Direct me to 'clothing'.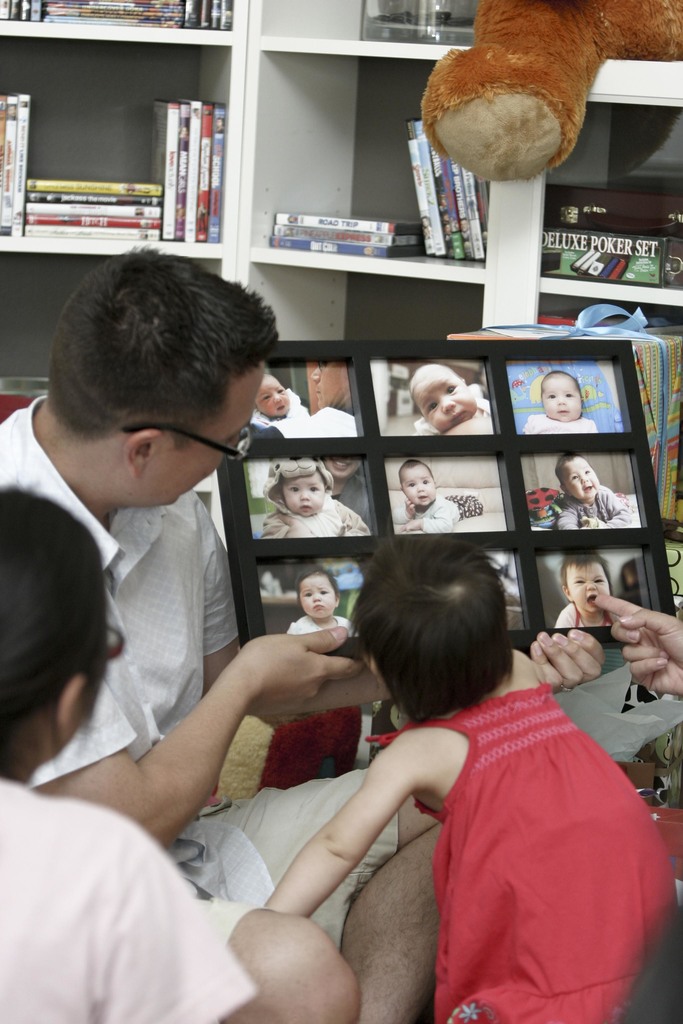
Direction: [282, 612, 350, 631].
